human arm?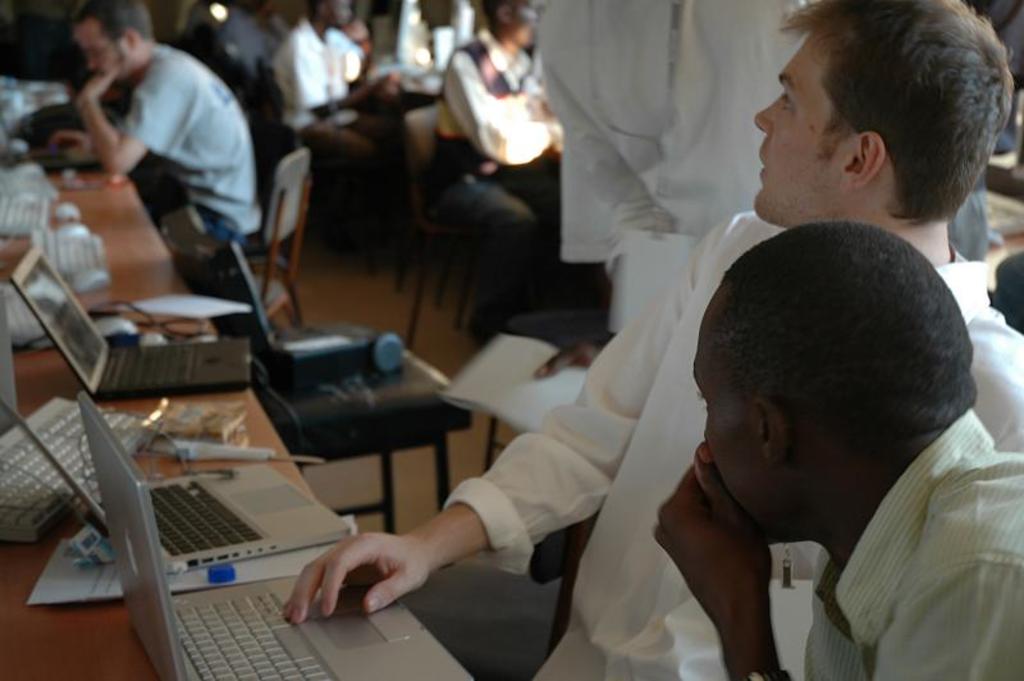
83/65/184/182
